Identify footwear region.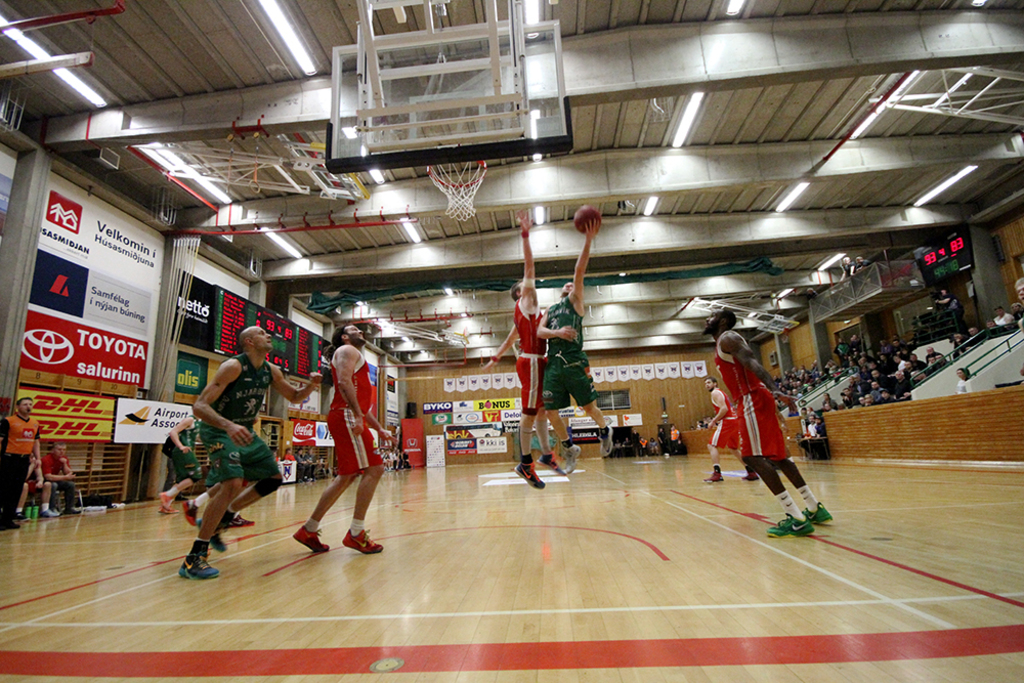
Region: 294,522,327,554.
